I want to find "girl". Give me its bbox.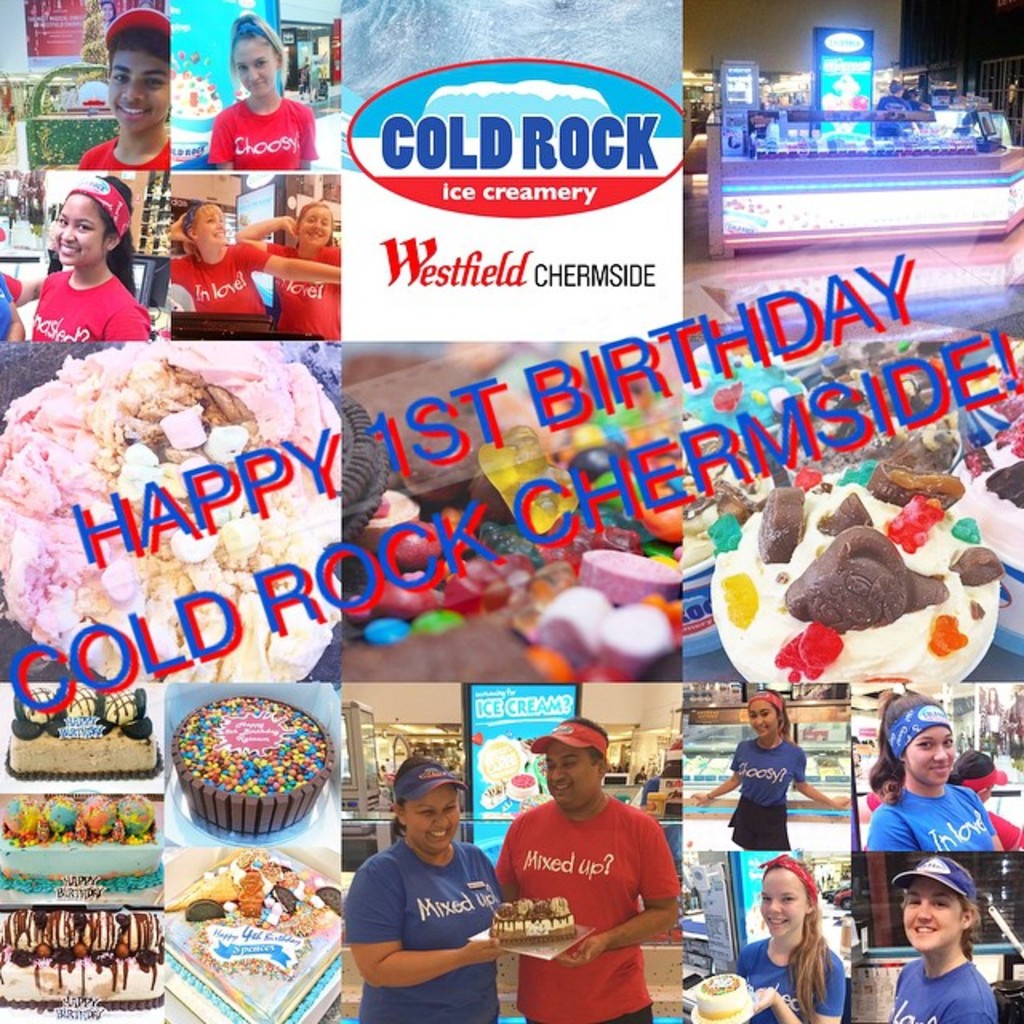
box(690, 688, 854, 858).
